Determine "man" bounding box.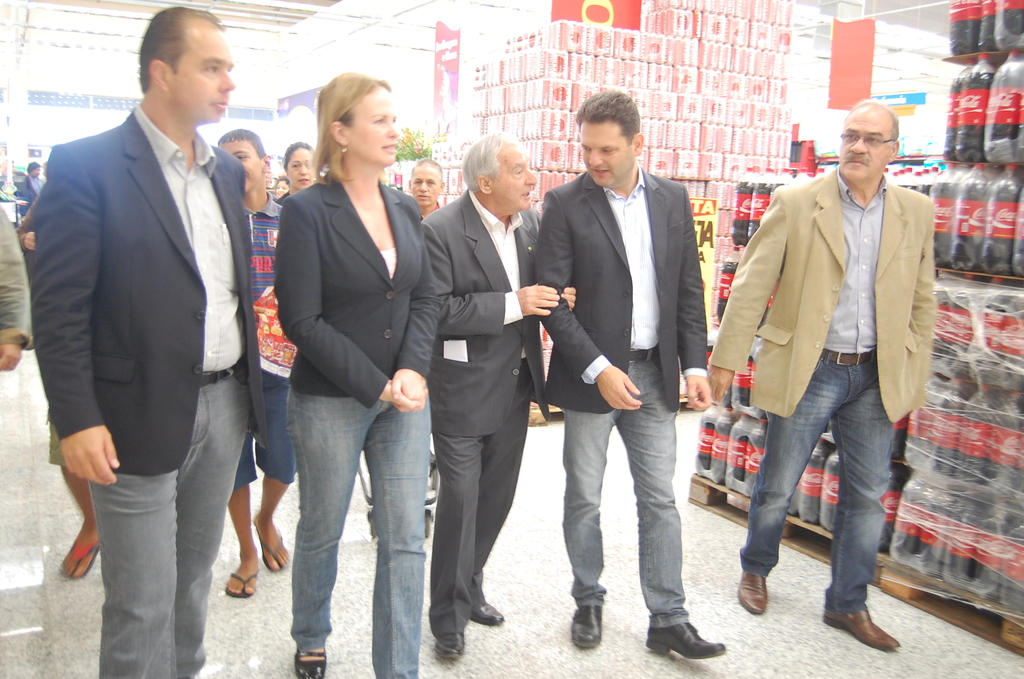
Determined: select_region(719, 98, 951, 649).
